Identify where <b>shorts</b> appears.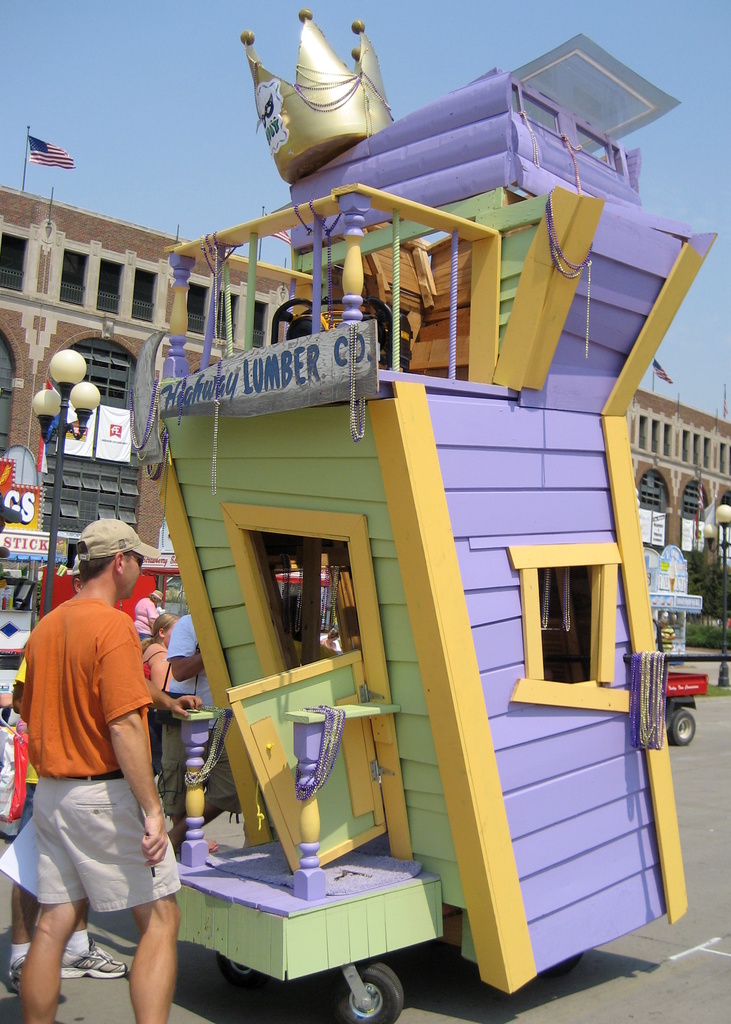
Appears at (157,724,236,826).
